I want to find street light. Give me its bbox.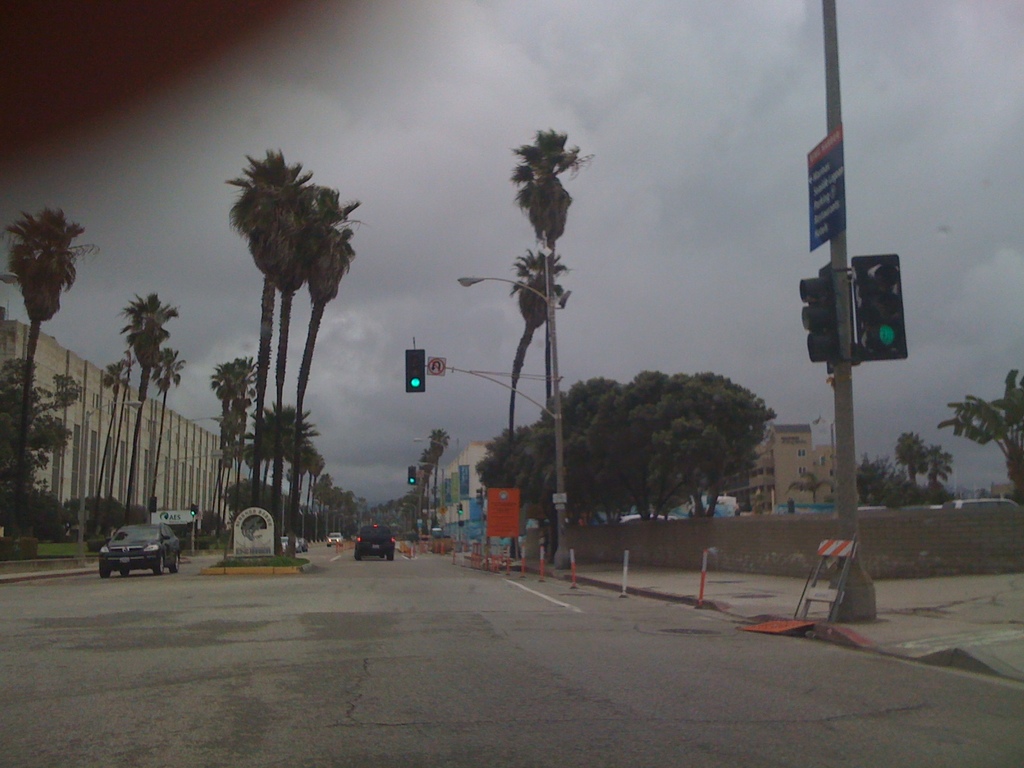
812:414:836:515.
